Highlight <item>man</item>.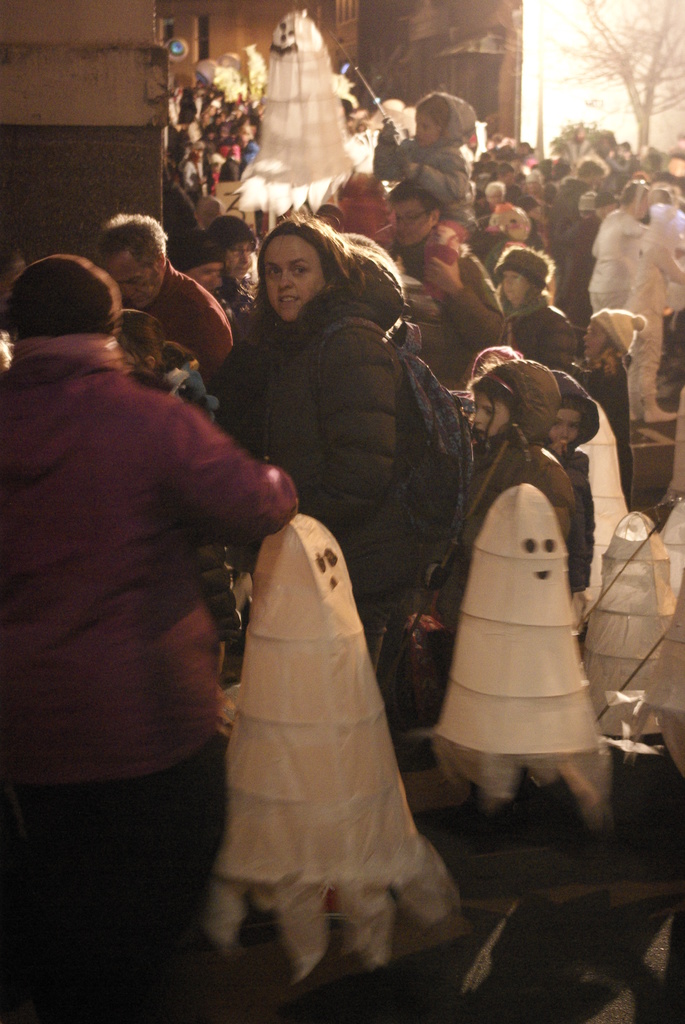
Highlighted region: region(93, 207, 232, 379).
